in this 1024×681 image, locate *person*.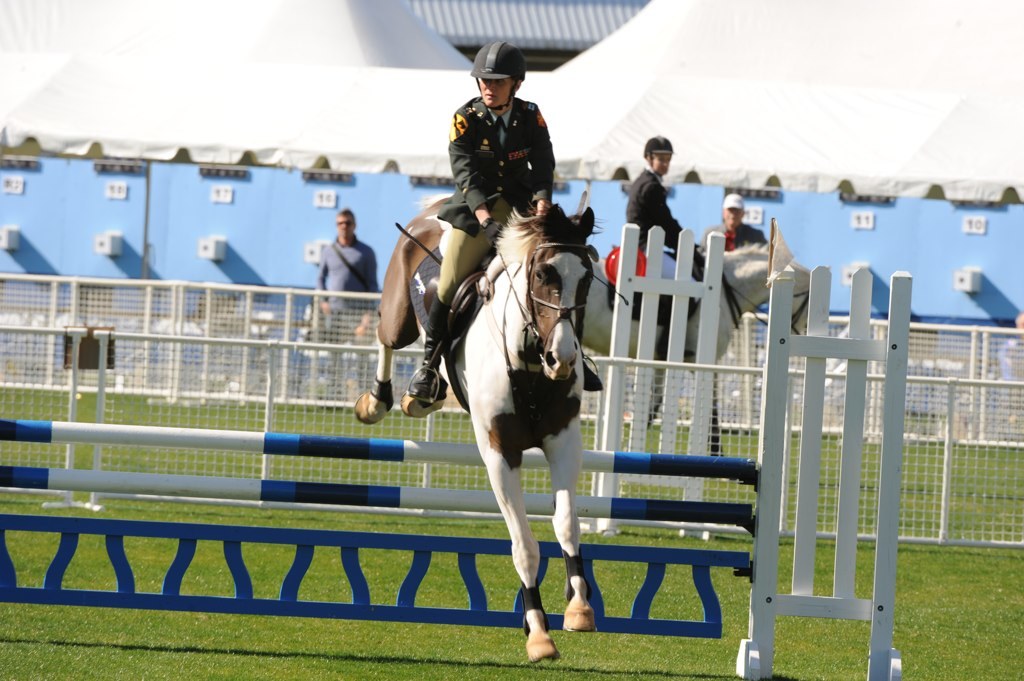
Bounding box: {"left": 708, "top": 192, "right": 765, "bottom": 271}.
